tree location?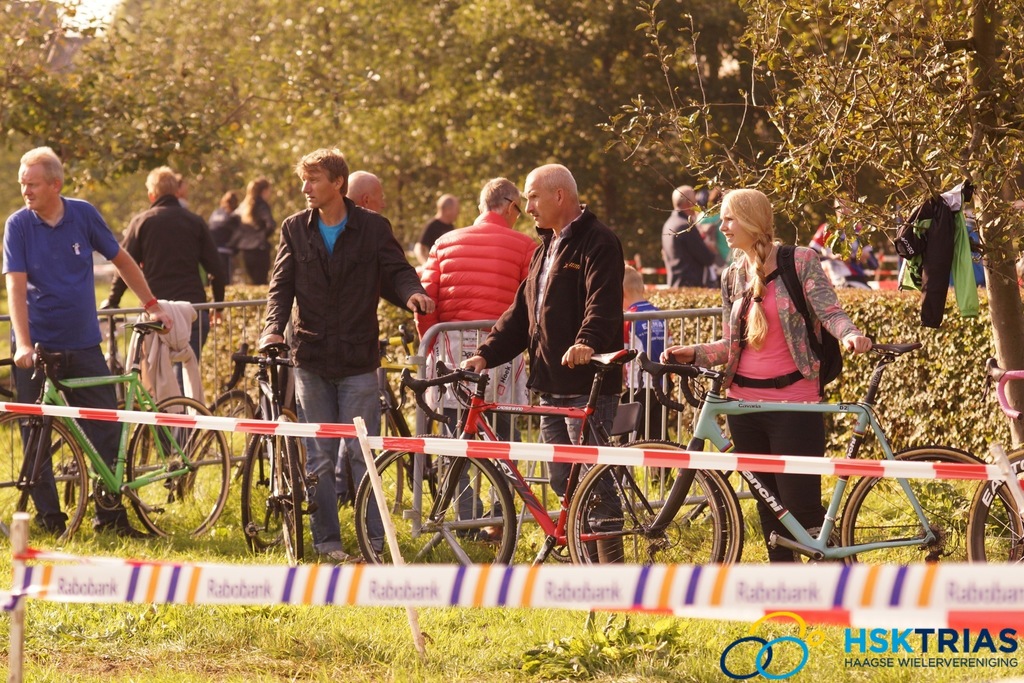
<bbox>616, 0, 1023, 429</bbox>
